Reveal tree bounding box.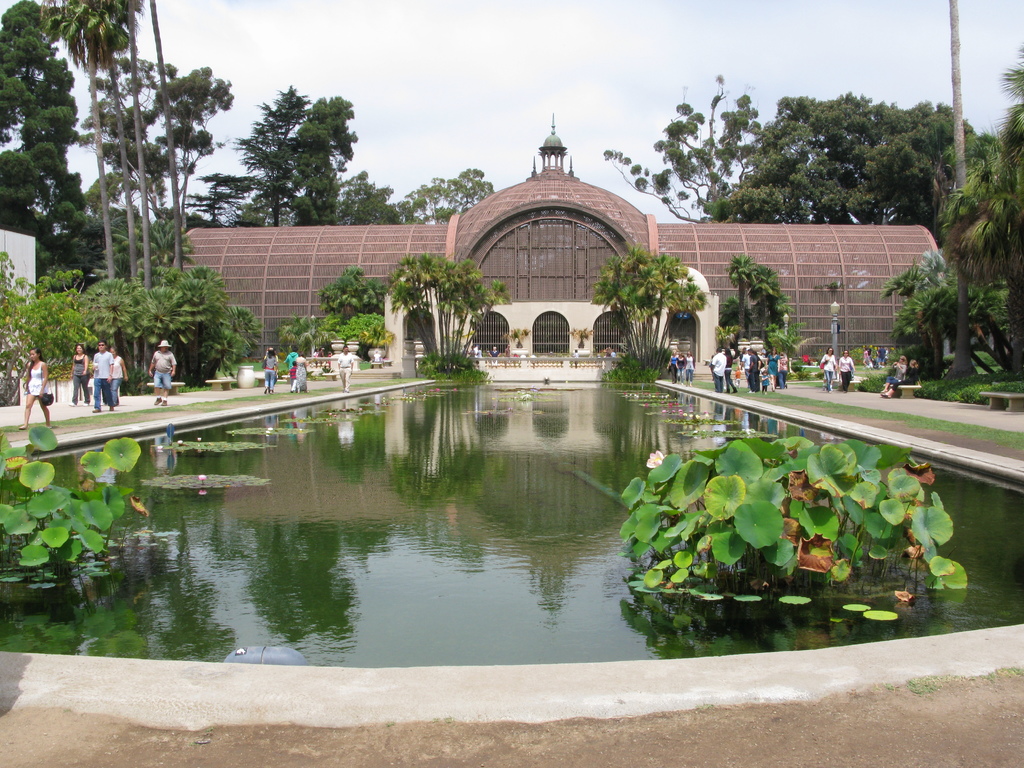
Revealed: select_region(76, 276, 145, 362).
